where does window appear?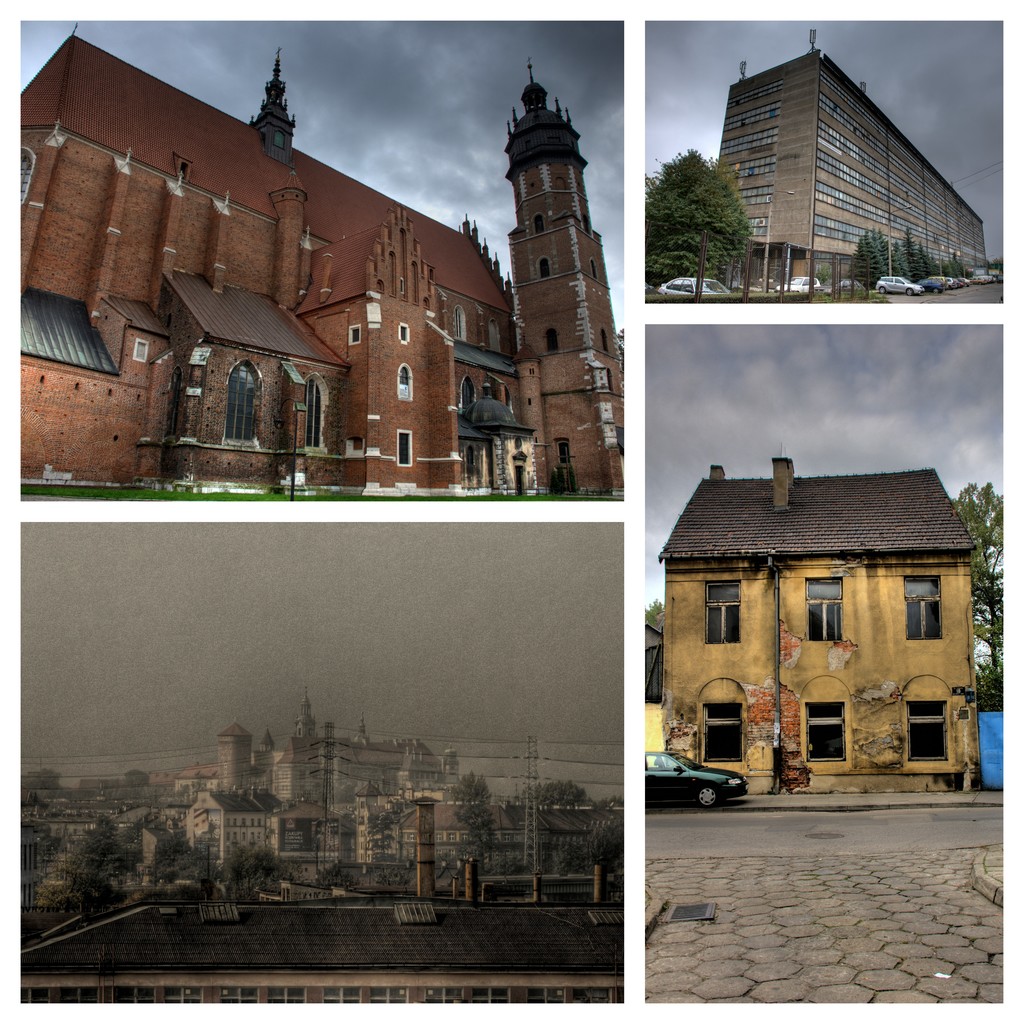
Appears at left=305, top=374, right=329, bottom=452.
